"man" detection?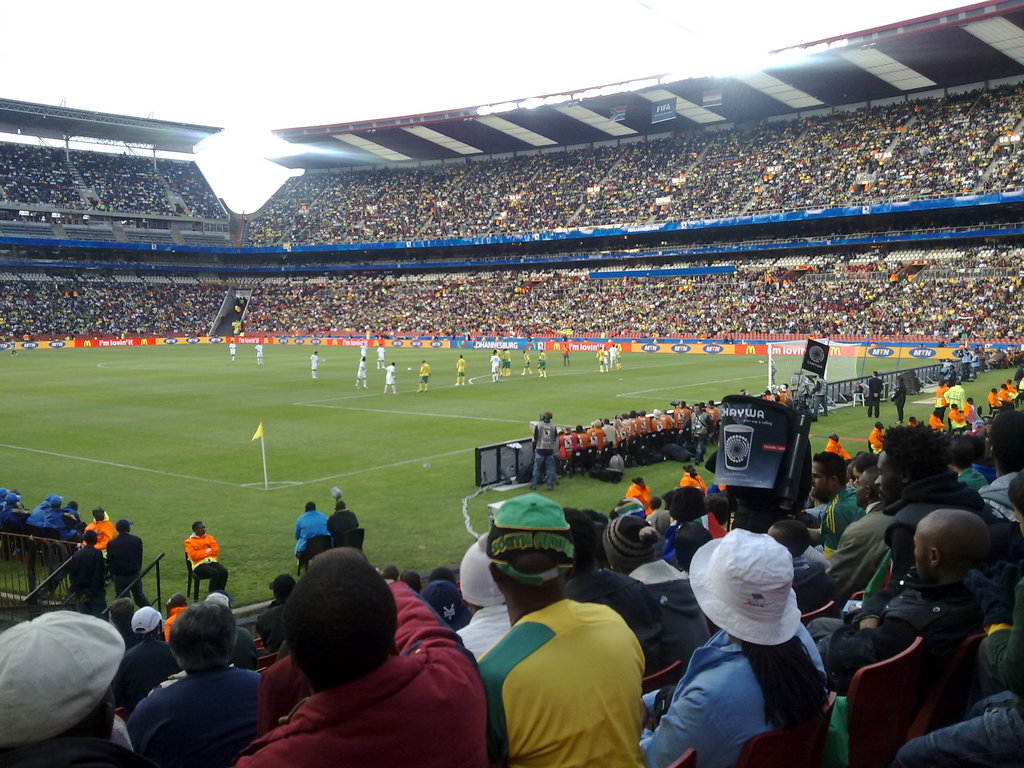
box(70, 523, 113, 614)
